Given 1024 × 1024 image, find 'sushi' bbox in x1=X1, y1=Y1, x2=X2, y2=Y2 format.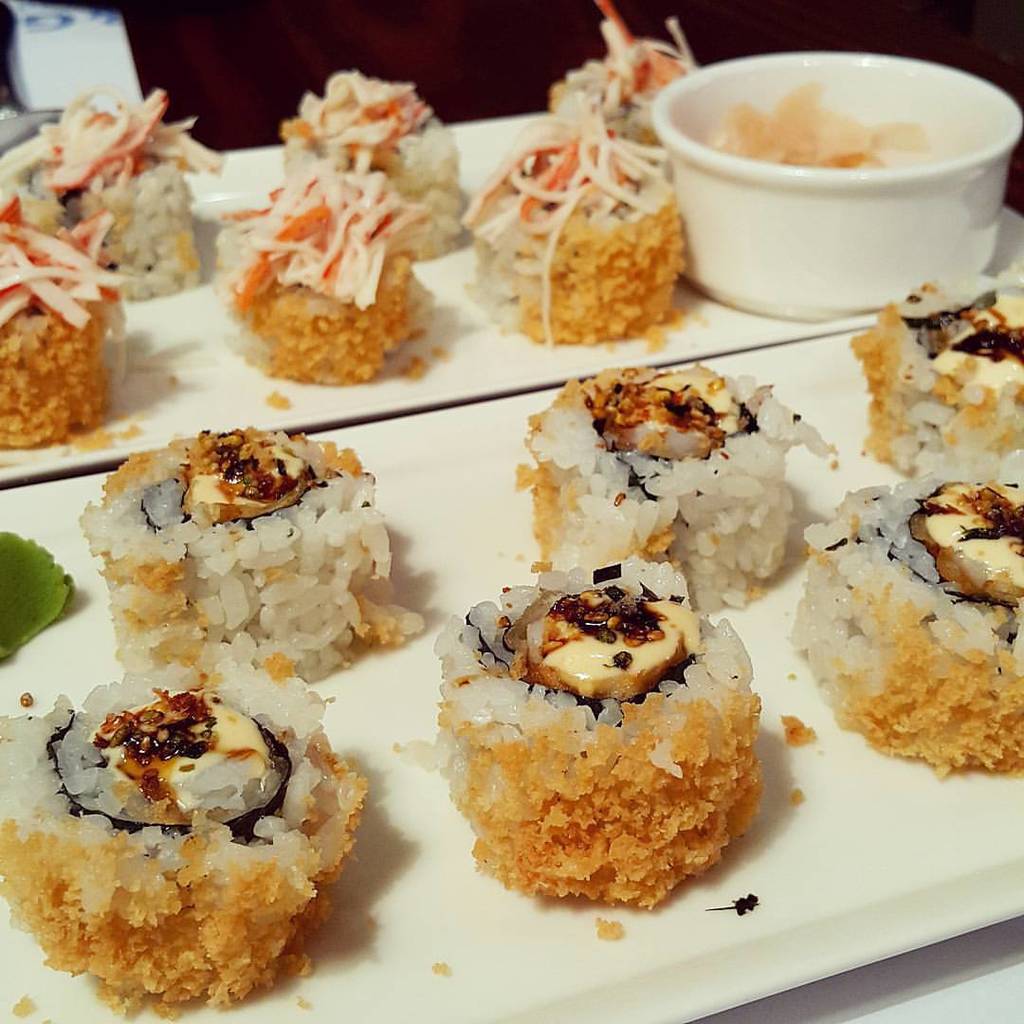
x1=0, y1=649, x2=372, y2=1011.
